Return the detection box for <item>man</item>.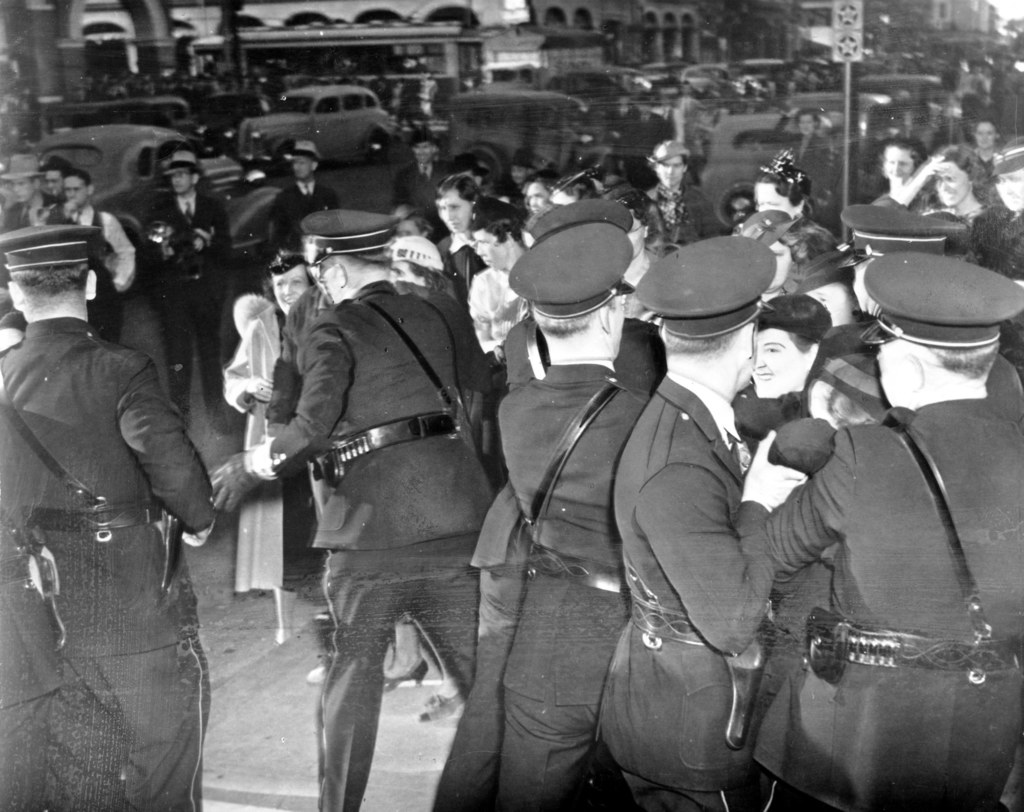
14,189,228,809.
